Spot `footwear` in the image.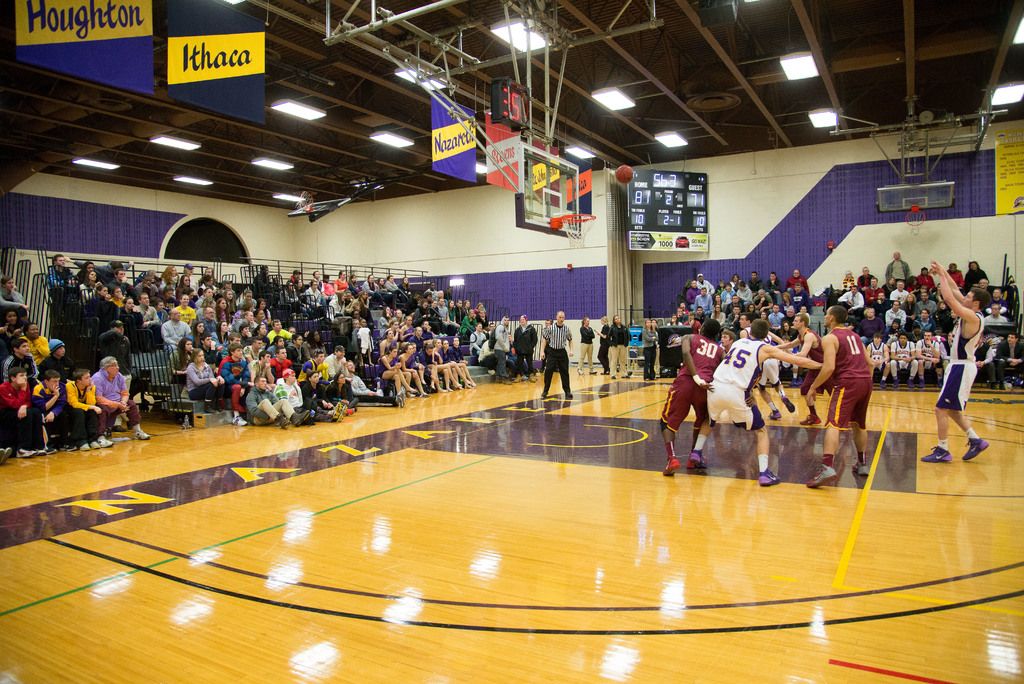
`footwear` found at (938, 379, 946, 388).
